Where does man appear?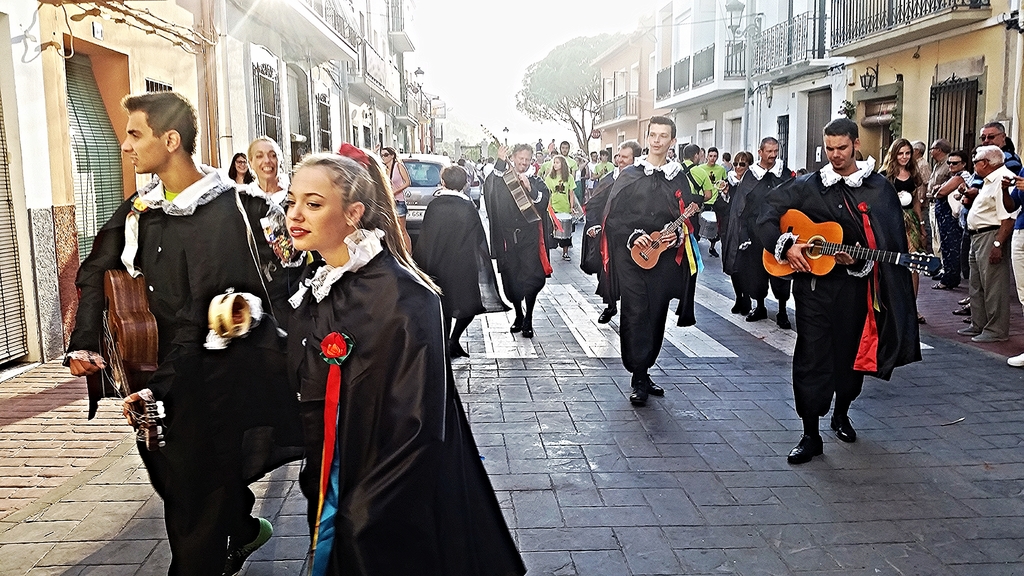
Appears at crop(950, 123, 1023, 319).
